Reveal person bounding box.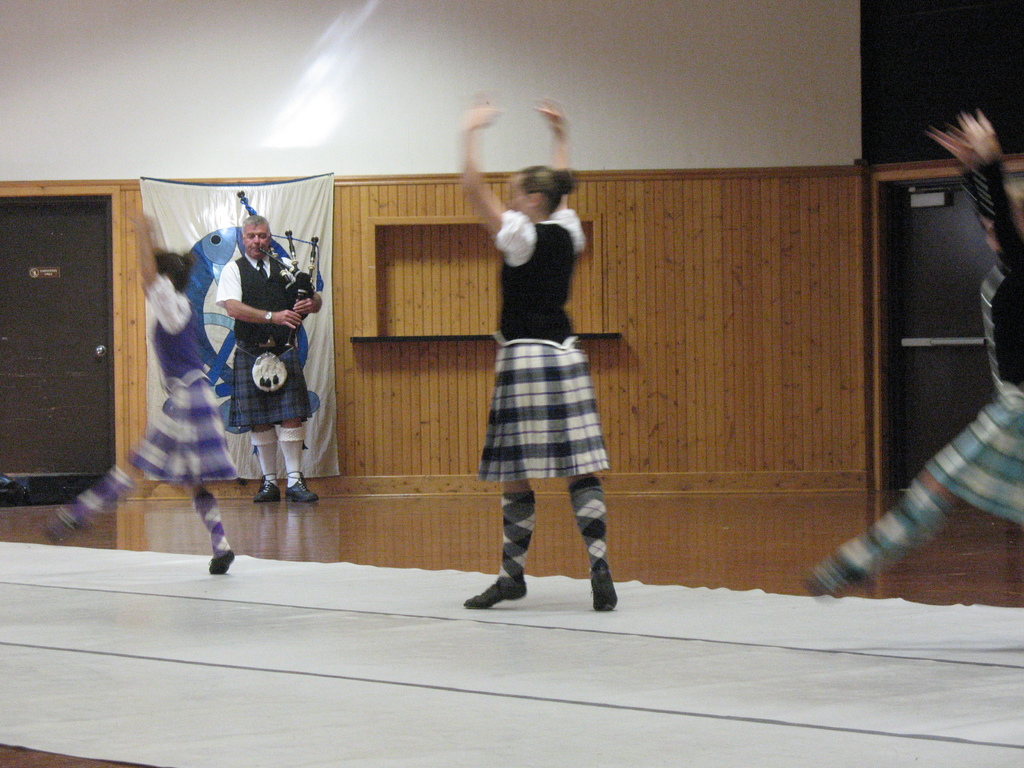
Revealed: detection(42, 208, 237, 576).
